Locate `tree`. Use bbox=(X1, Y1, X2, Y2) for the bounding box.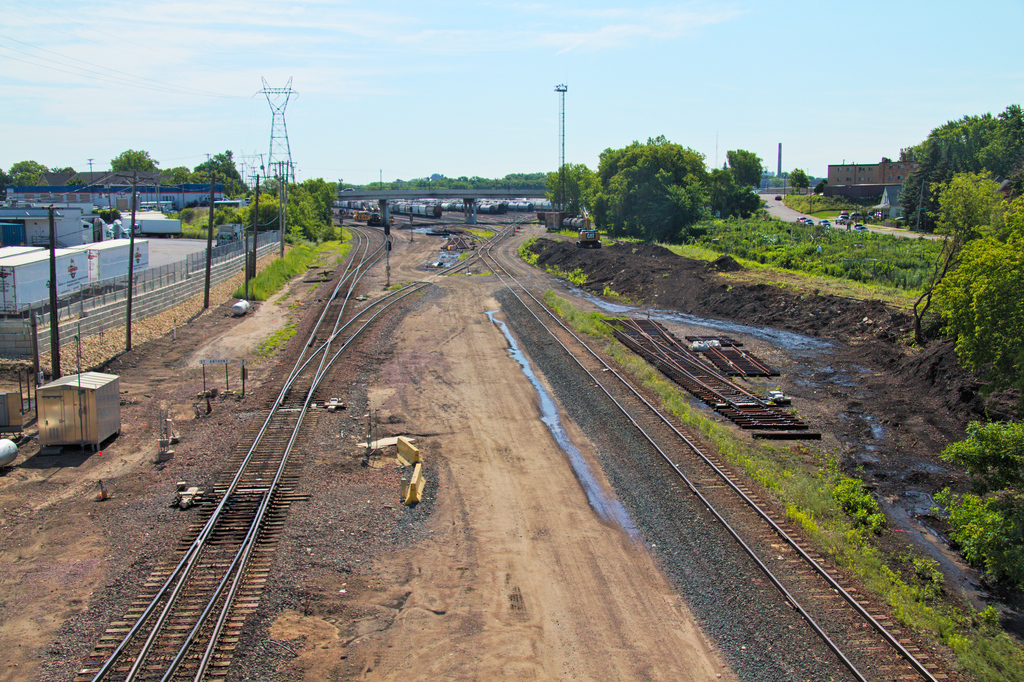
bbox=(813, 179, 826, 196).
